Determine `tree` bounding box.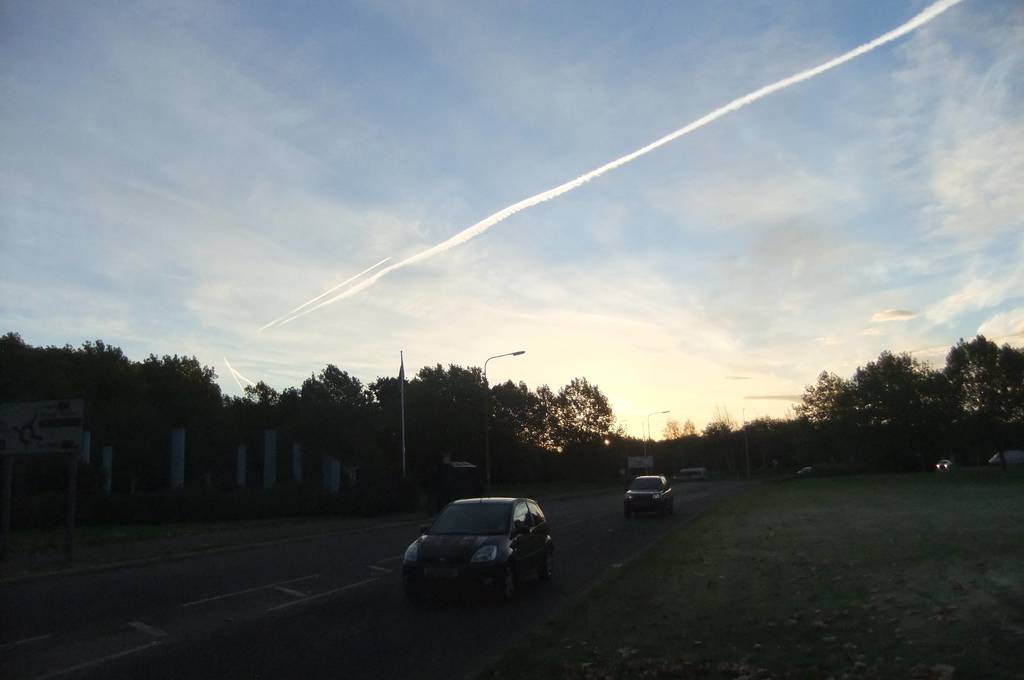
Determined: BBox(950, 331, 1023, 456).
